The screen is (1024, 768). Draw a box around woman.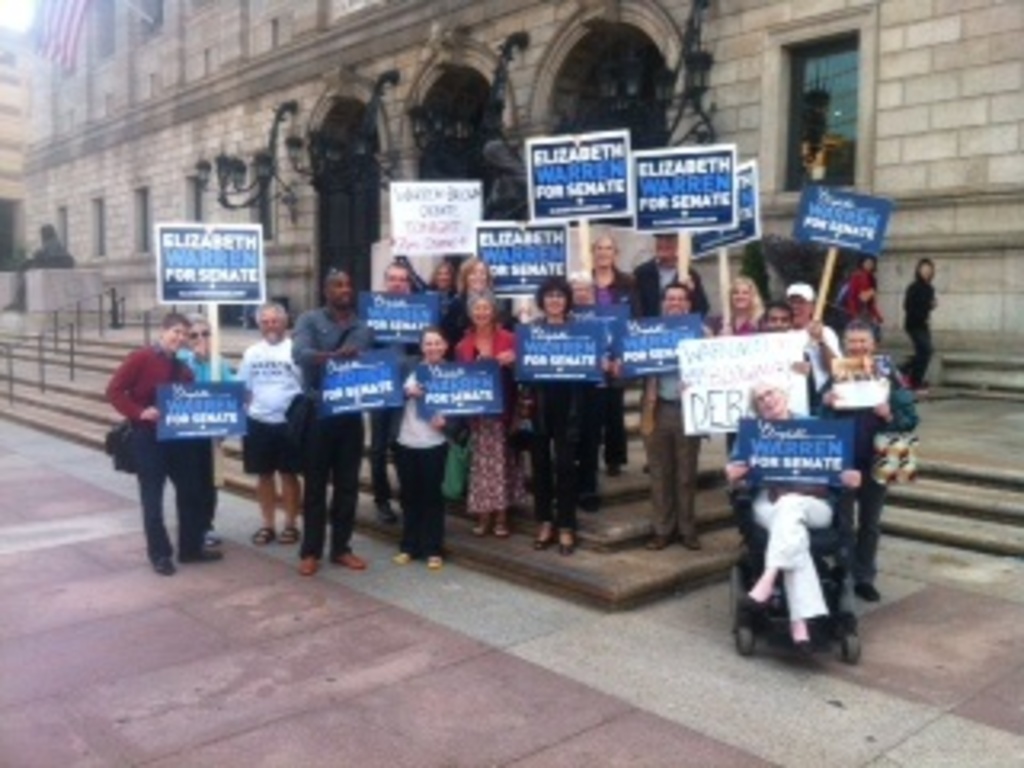
{"x1": 694, "y1": 272, "x2": 768, "y2": 445}.
